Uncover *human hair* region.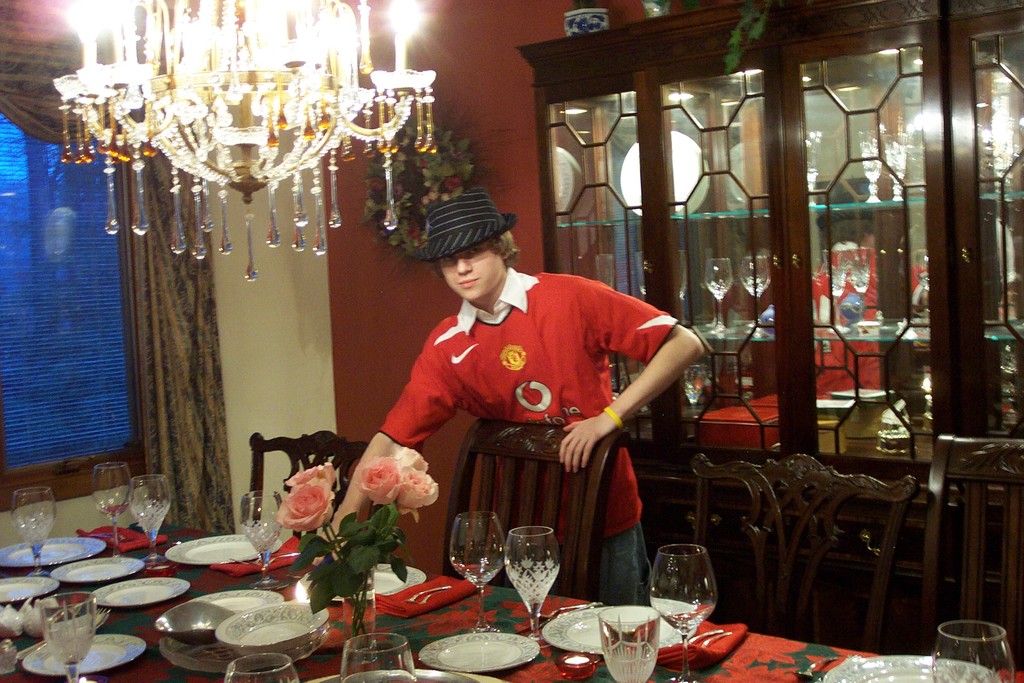
Uncovered: rect(433, 225, 520, 282).
